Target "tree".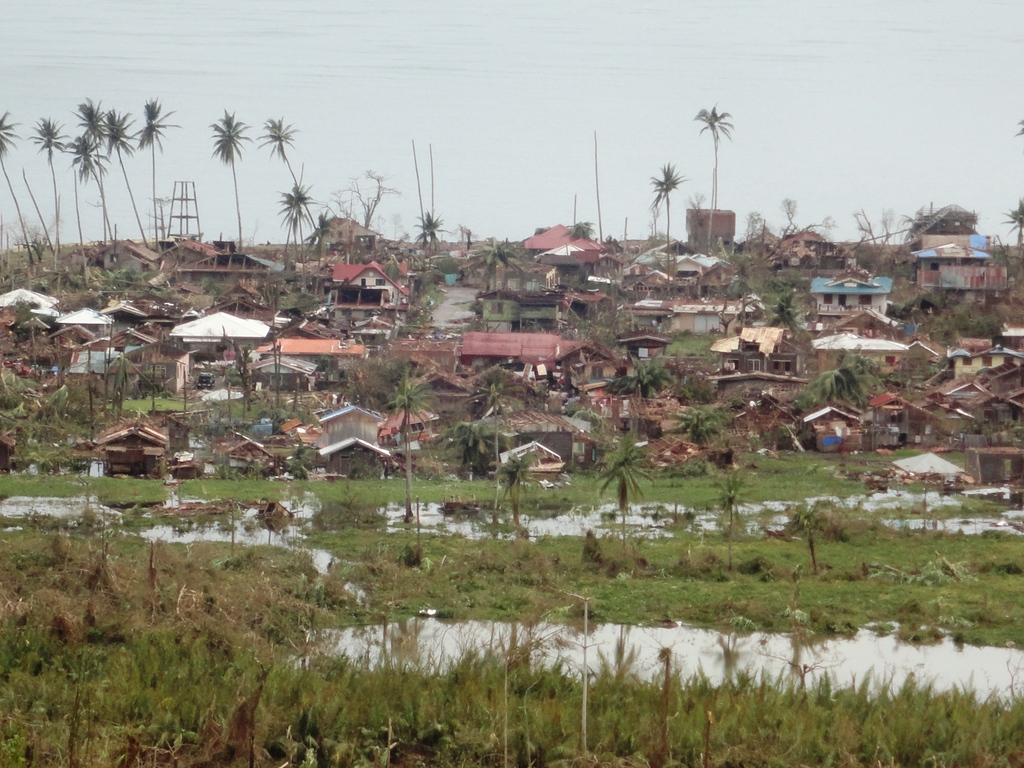
Target region: bbox=[796, 347, 886, 412].
